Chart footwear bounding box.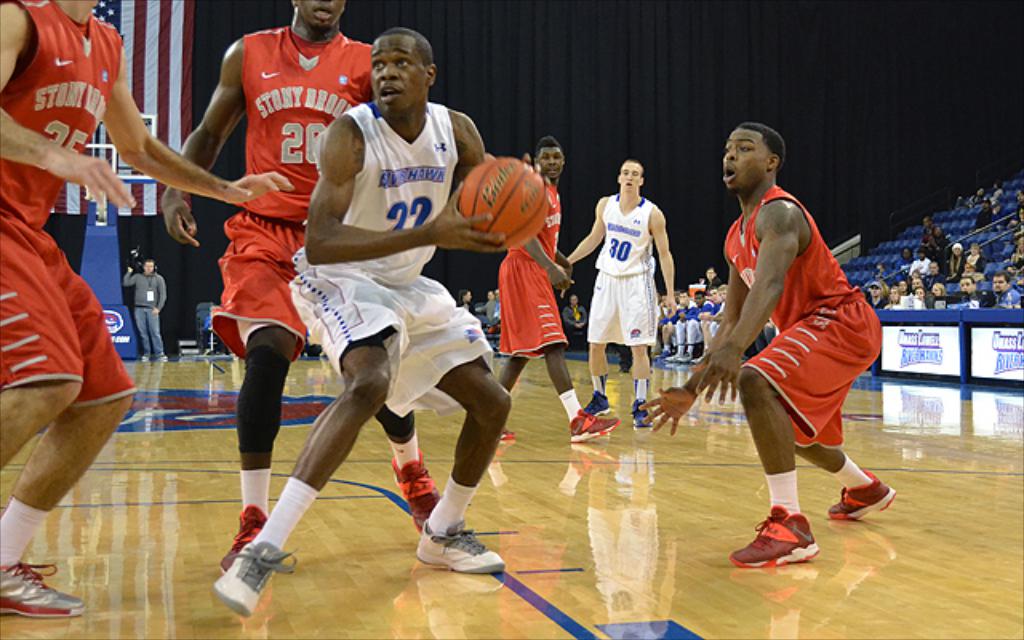
Charted: {"left": 630, "top": 397, "right": 656, "bottom": 426}.
